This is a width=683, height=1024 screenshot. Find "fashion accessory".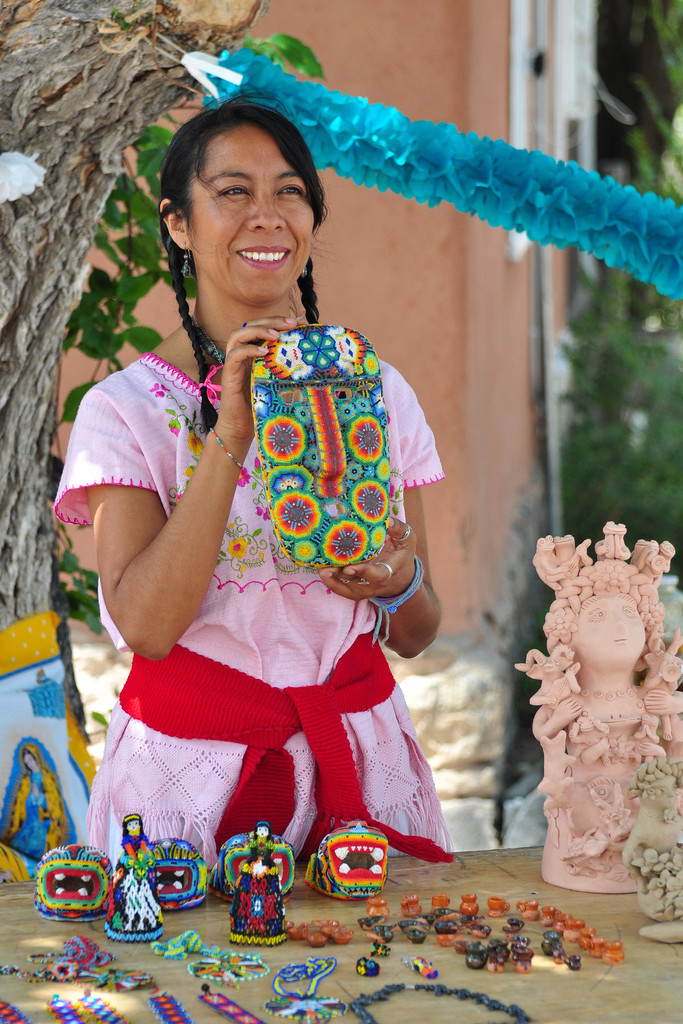
Bounding box: crop(238, 319, 397, 575).
